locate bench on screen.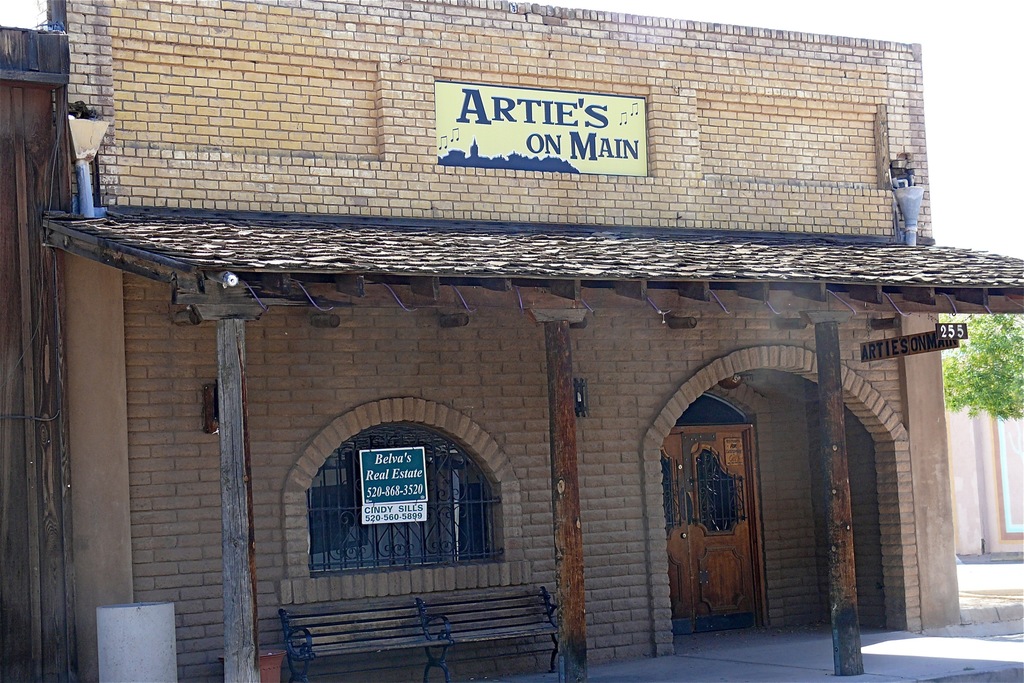
On screen at box=[259, 594, 582, 667].
